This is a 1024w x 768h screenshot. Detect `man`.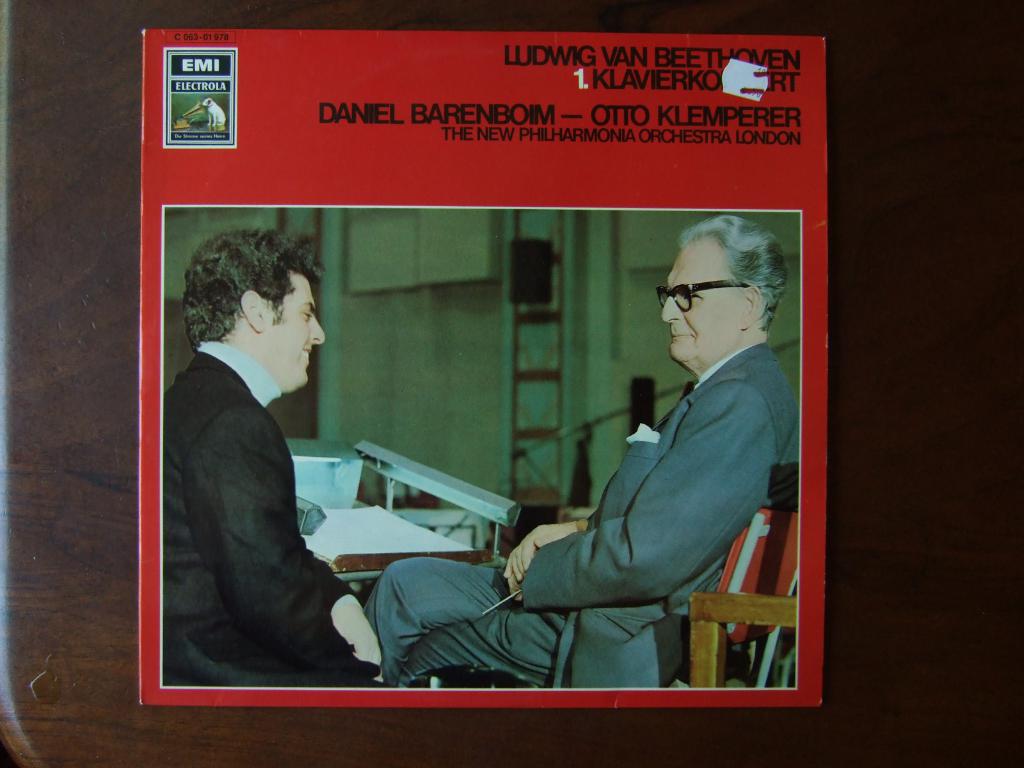
pyautogui.locateOnScreen(359, 209, 798, 692).
